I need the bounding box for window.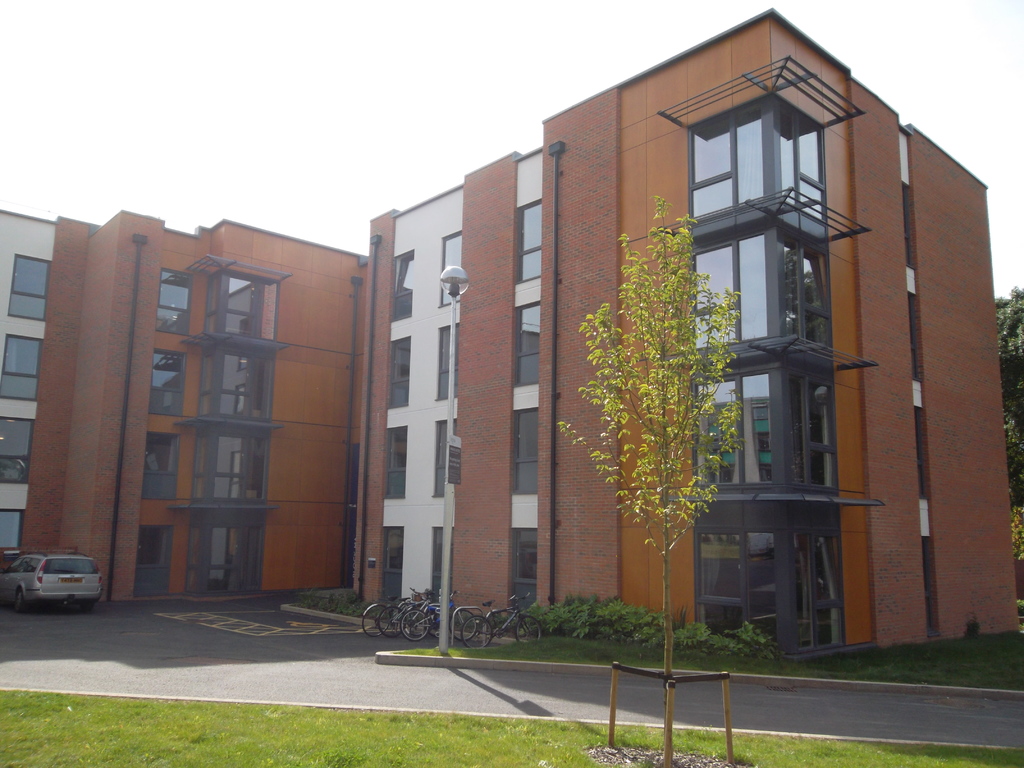
Here it is: locate(0, 335, 49, 399).
